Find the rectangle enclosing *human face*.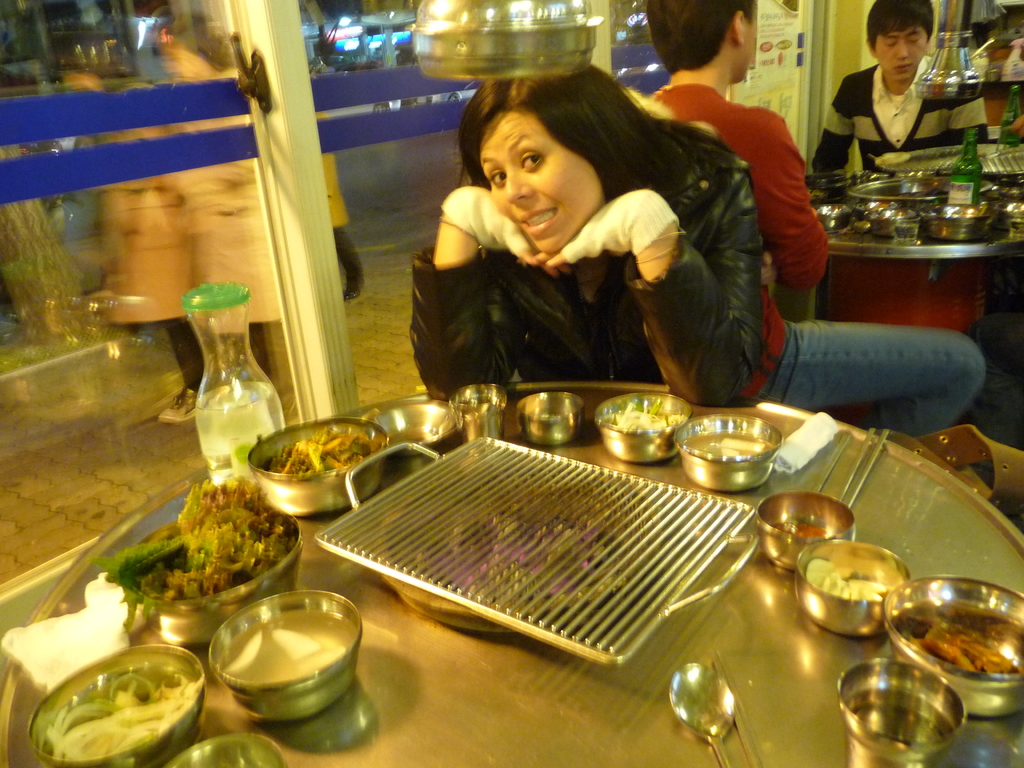
{"left": 477, "top": 109, "right": 605, "bottom": 253}.
